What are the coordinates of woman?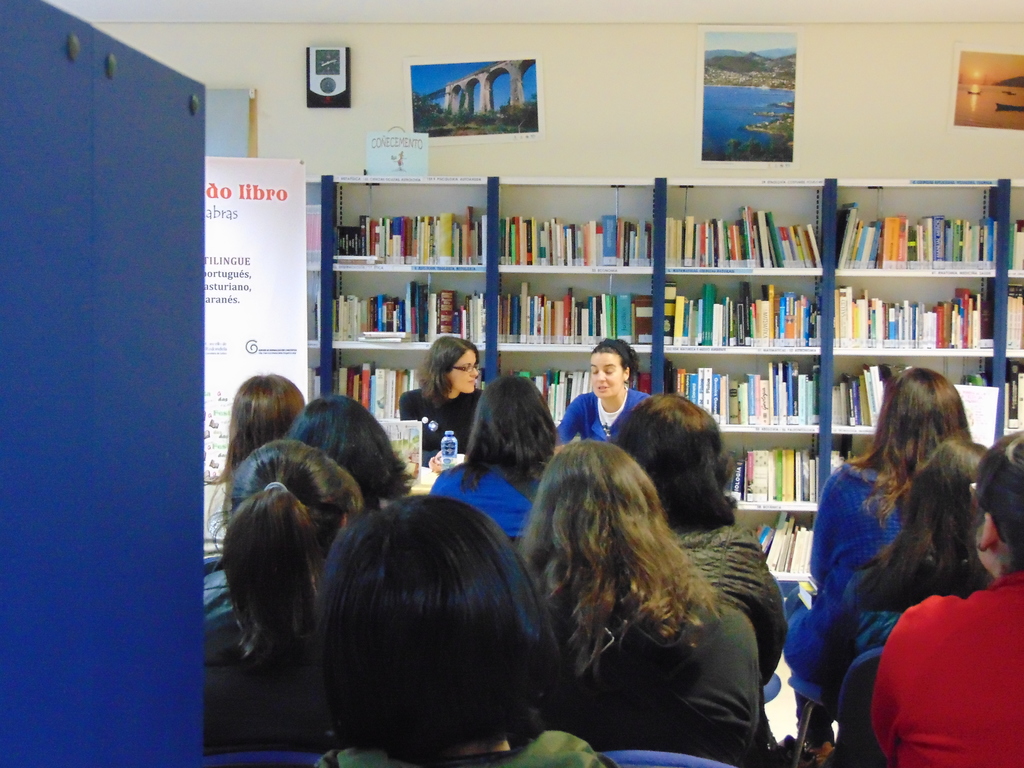
rect(398, 331, 503, 452).
